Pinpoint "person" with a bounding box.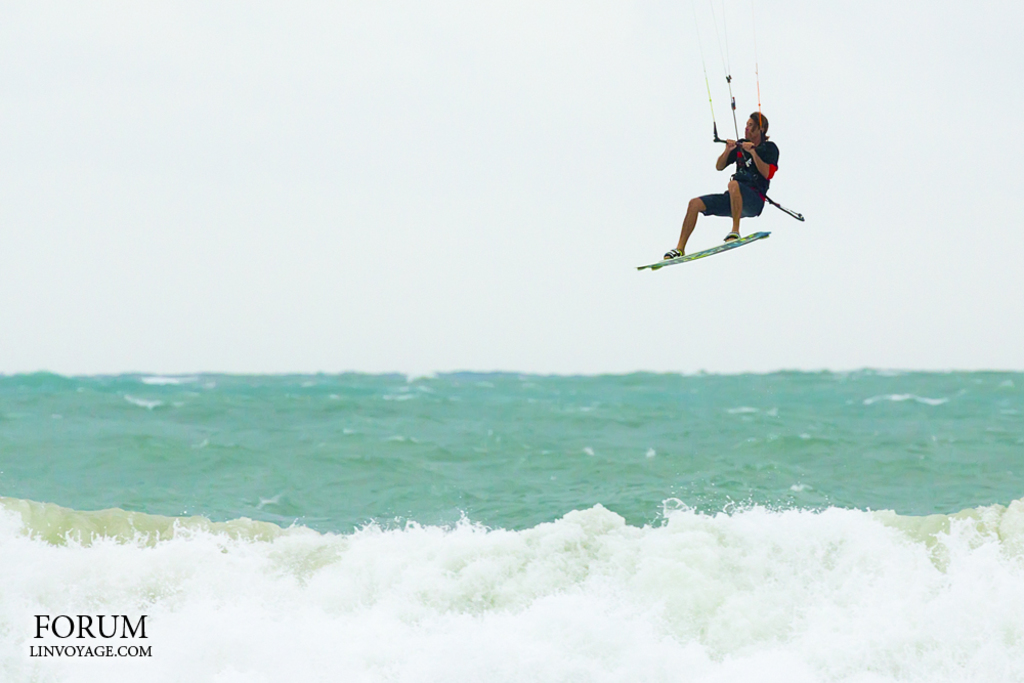
{"left": 665, "top": 111, "right": 780, "bottom": 261}.
